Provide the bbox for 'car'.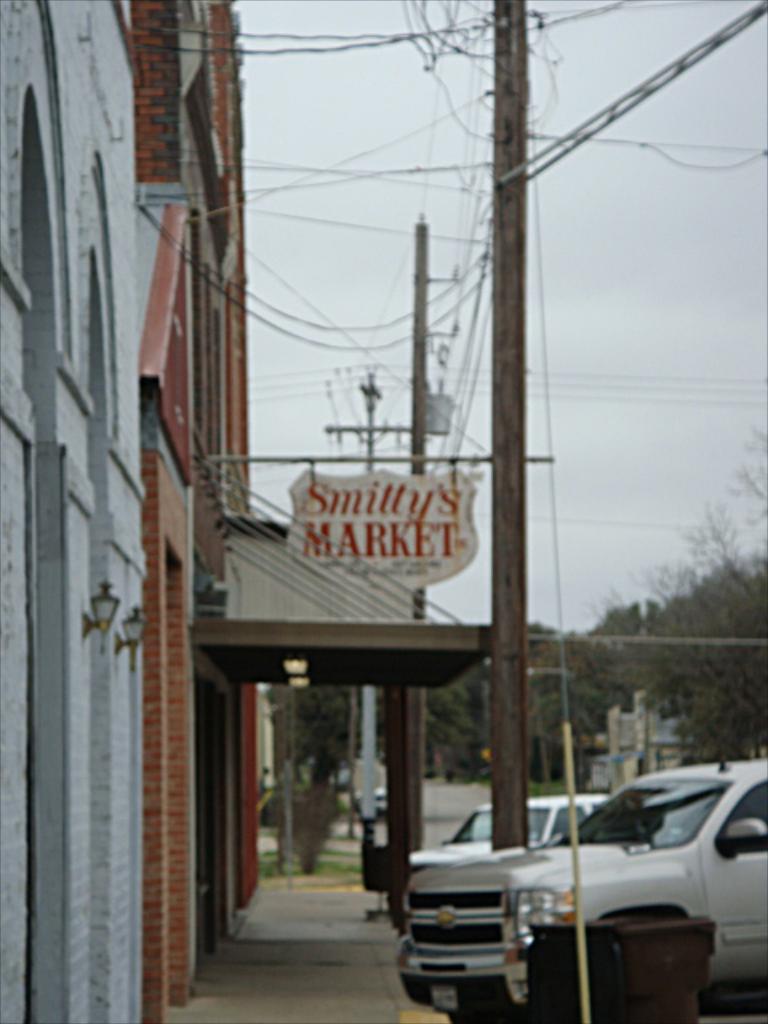
box(402, 762, 766, 1022).
